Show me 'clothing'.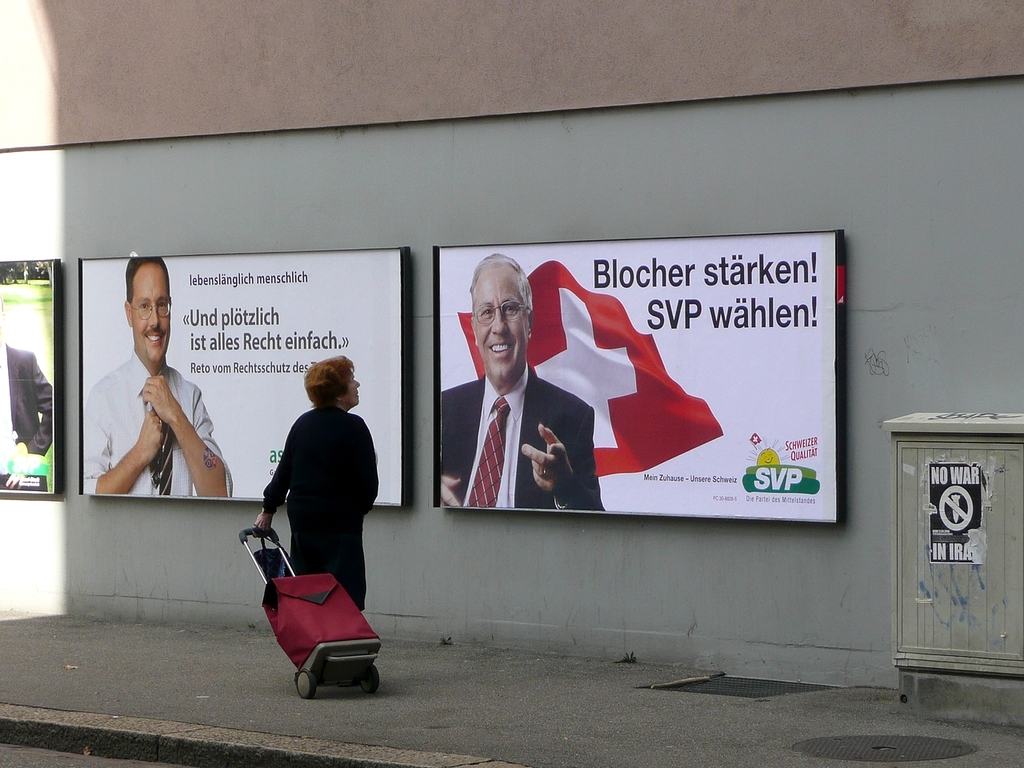
'clothing' is here: [left=260, top=399, right=378, bottom=618].
